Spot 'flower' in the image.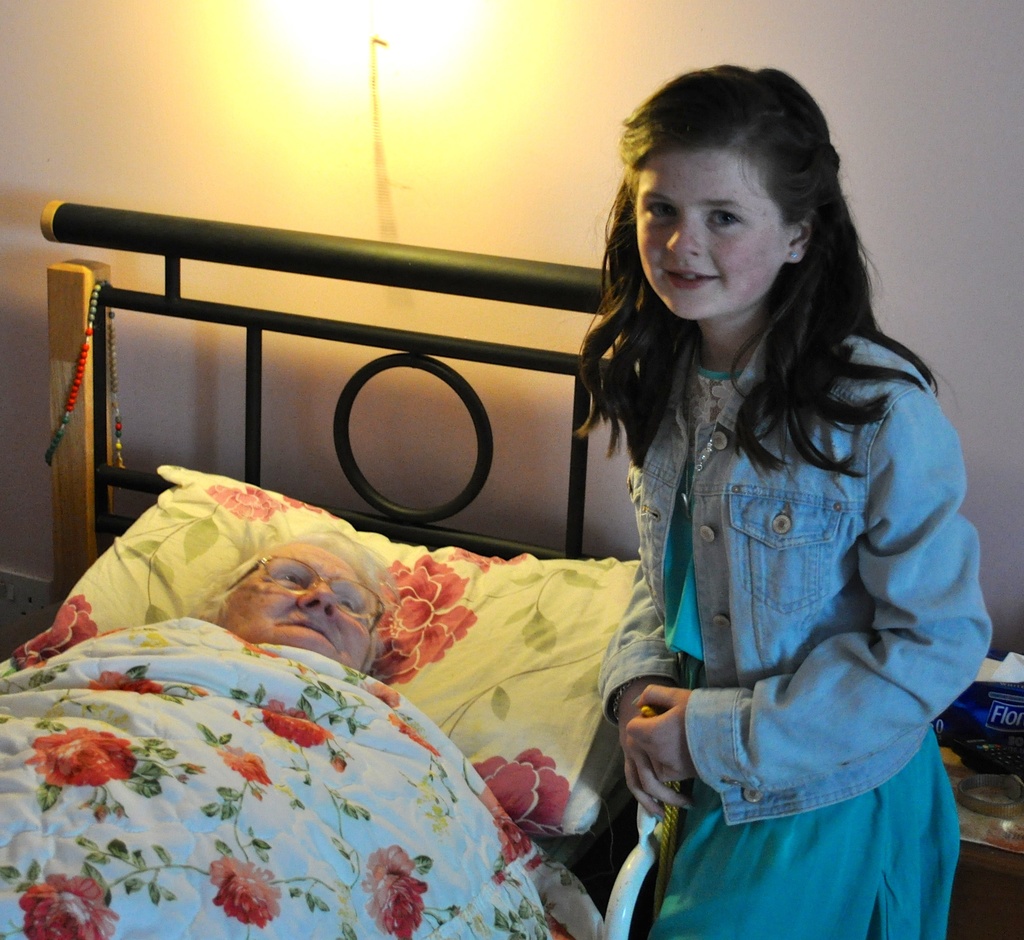
'flower' found at locate(360, 843, 431, 939).
